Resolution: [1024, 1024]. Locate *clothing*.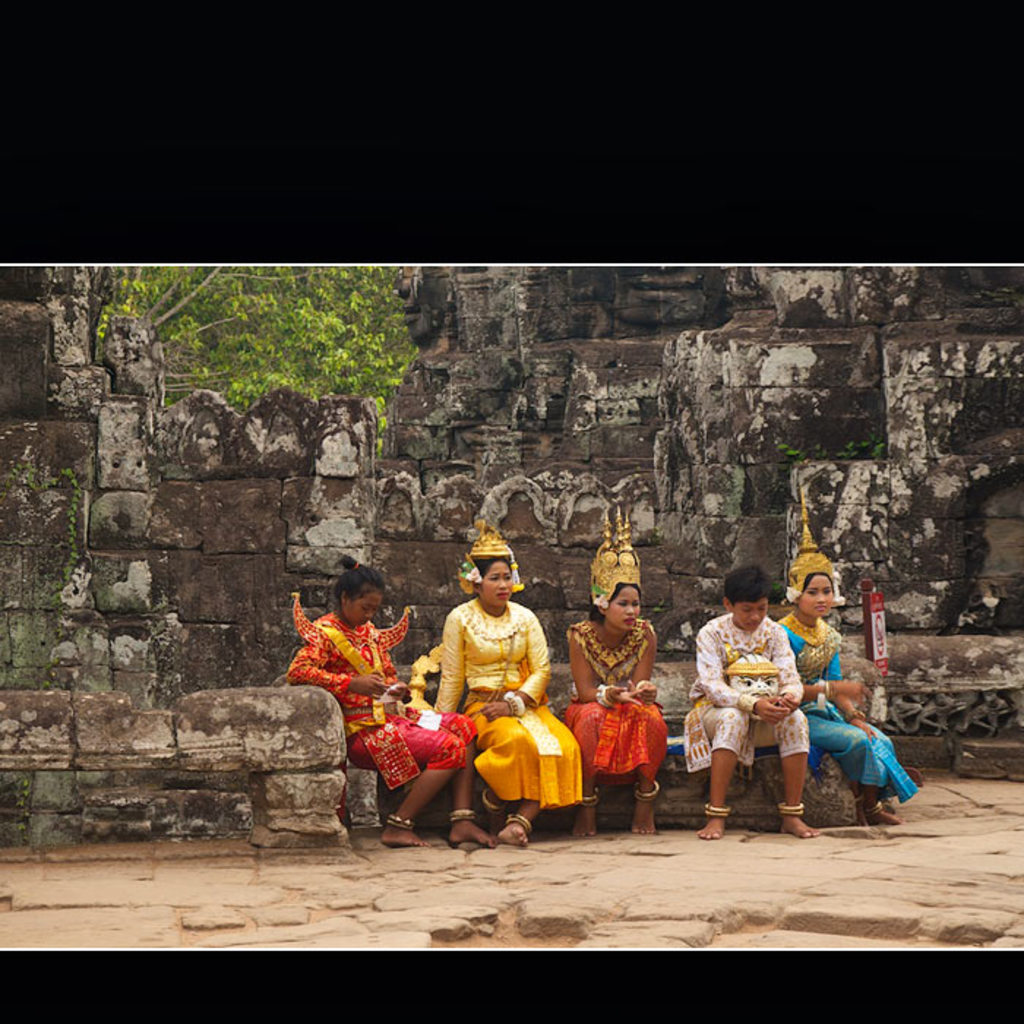
[x1=436, y1=597, x2=557, y2=758].
